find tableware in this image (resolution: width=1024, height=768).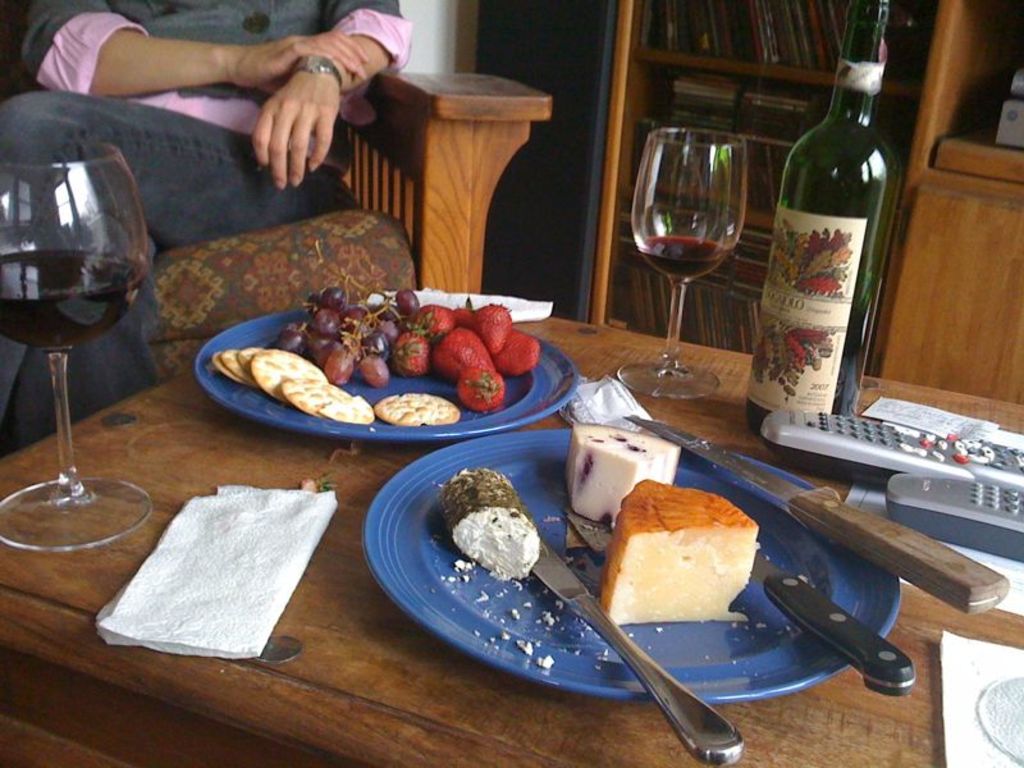
[196, 301, 579, 440].
